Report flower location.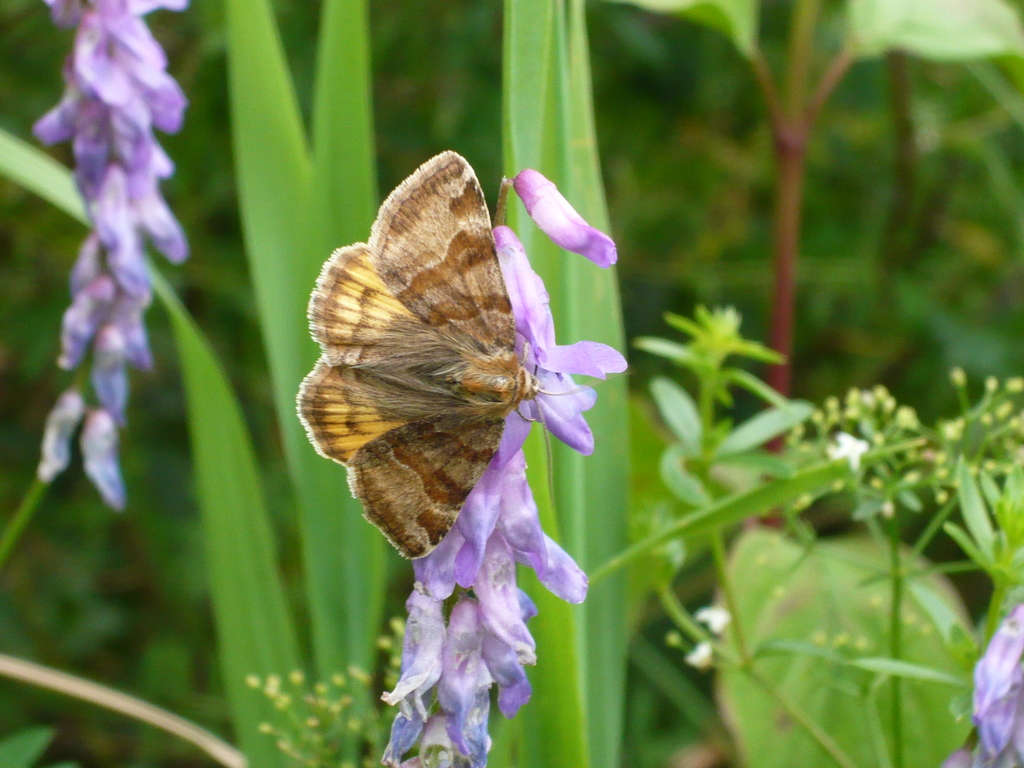
Report: crop(944, 604, 1023, 767).
